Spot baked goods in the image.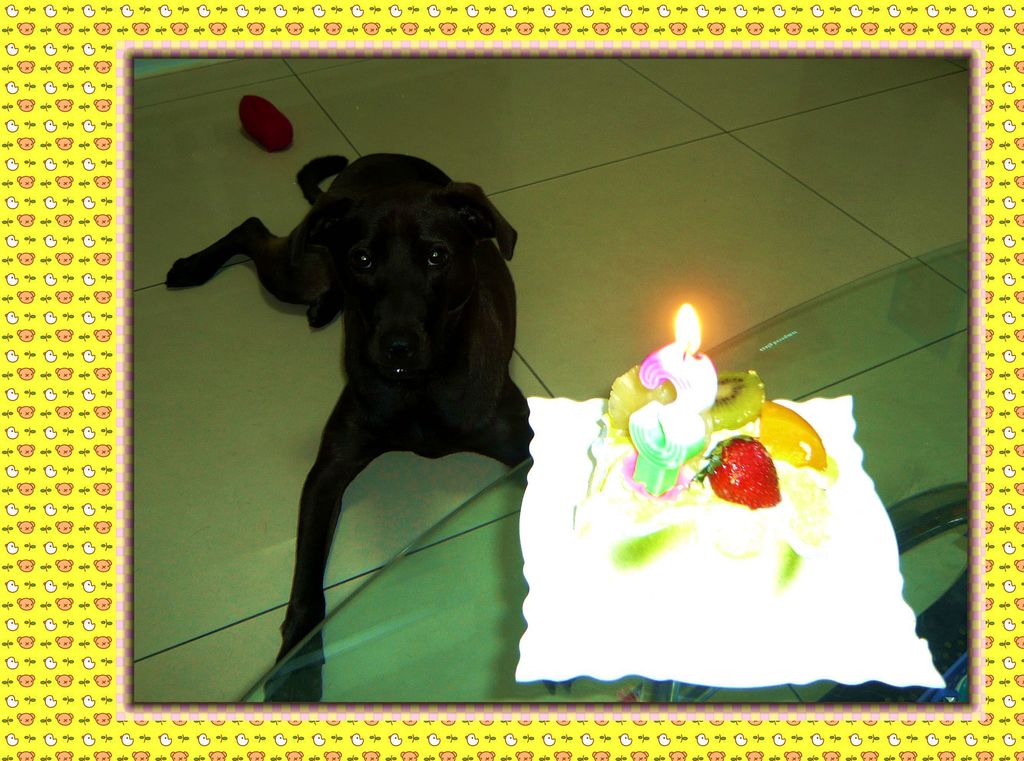
baked goods found at 502:380:948:694.
